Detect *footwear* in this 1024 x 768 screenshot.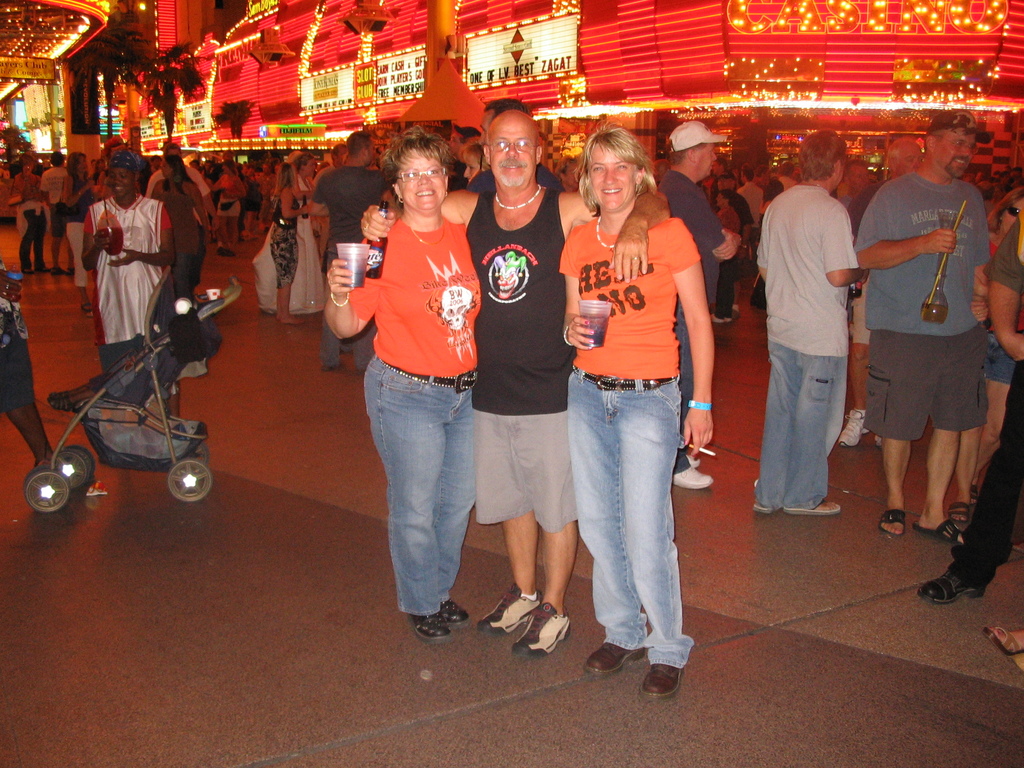
Detection: locate(515, 600, 573, 658).
